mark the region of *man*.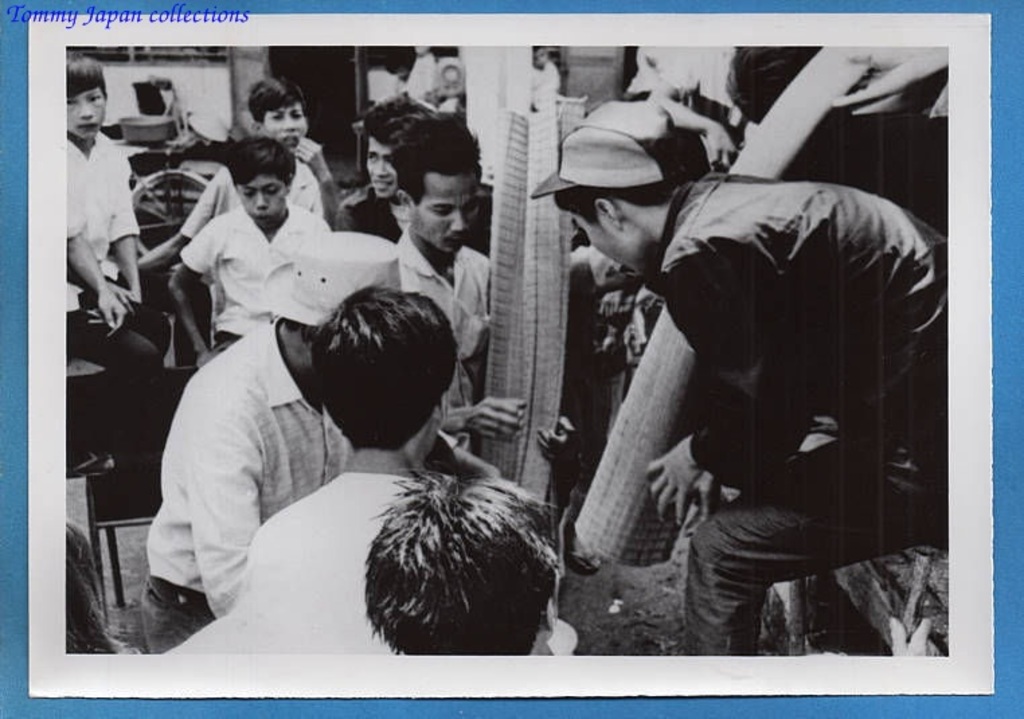
Region: x1=230, y1=280, x2=457, y2=621.
